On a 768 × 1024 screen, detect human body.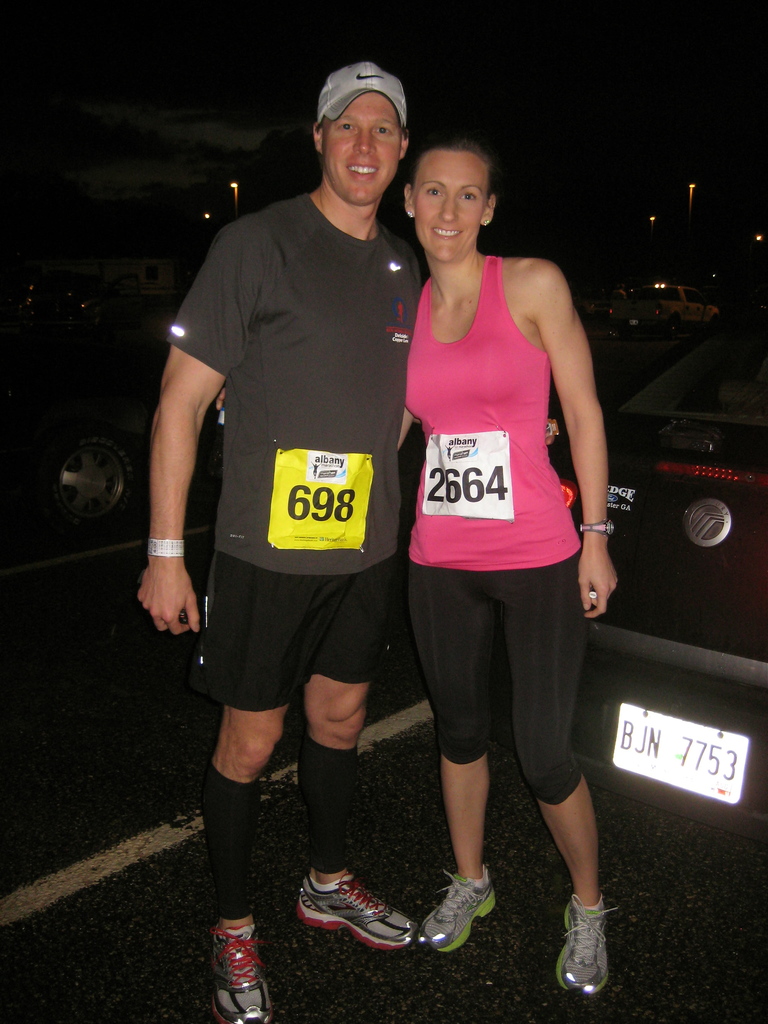
bbox(401, 100, 603, 941).
